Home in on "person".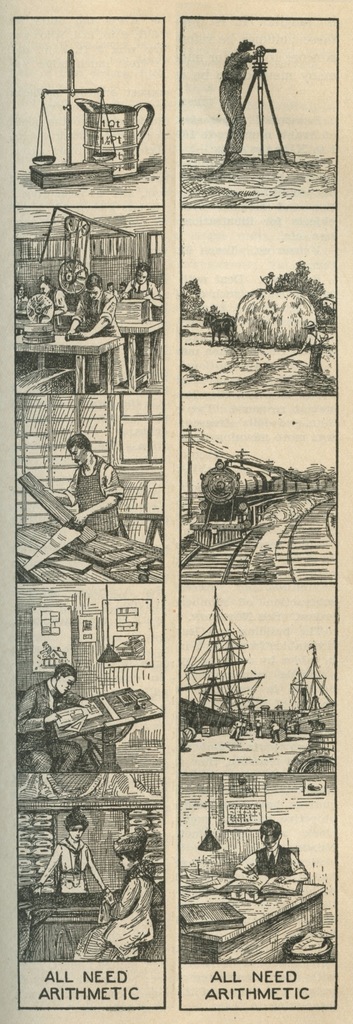
Homed in at rect(128, 262, 163, 319).
